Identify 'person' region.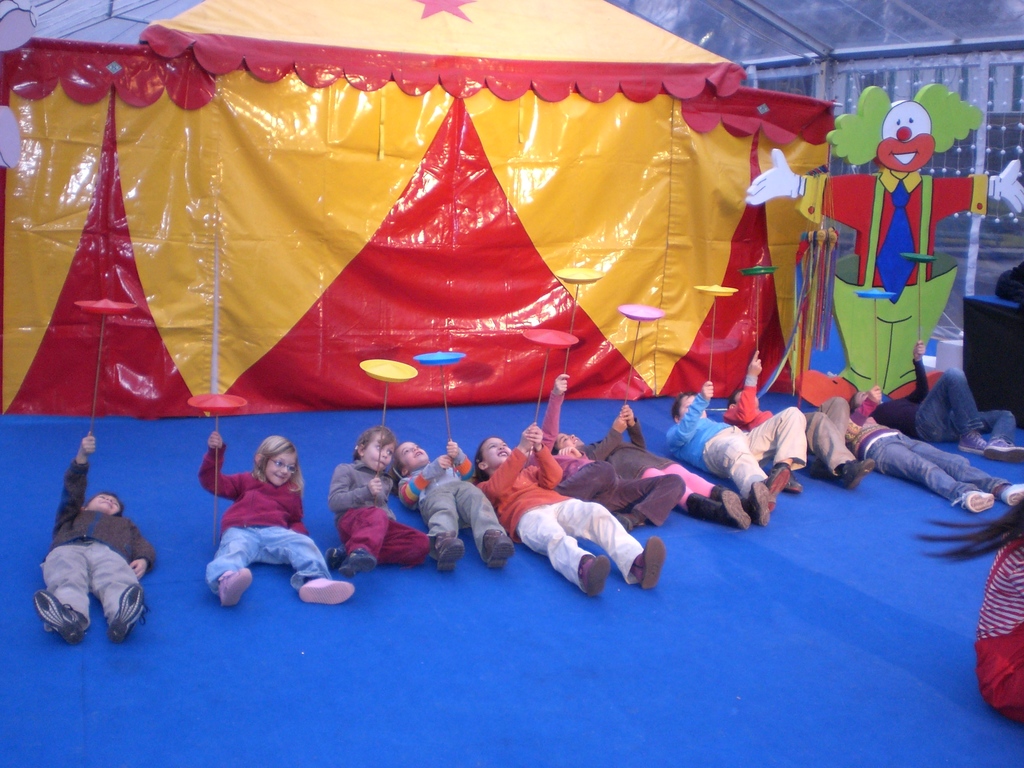
Region: box=[844, 388, 1023, 517].
